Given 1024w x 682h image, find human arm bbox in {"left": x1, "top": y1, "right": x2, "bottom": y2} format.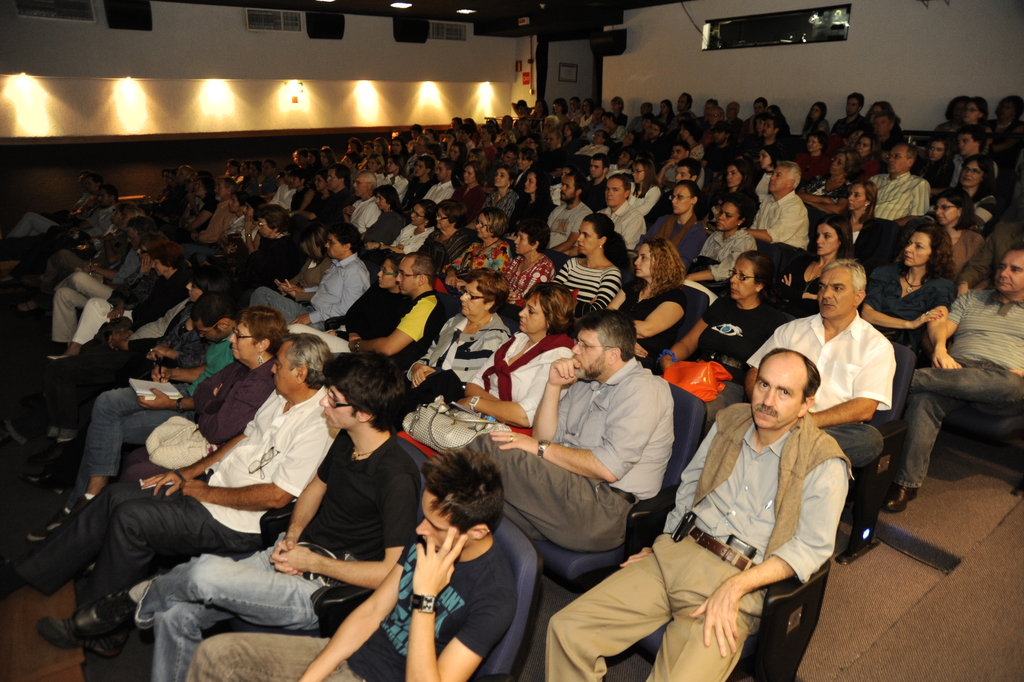
{"left": 403, "top": 521, "right": 517, "bottom": 681}.
